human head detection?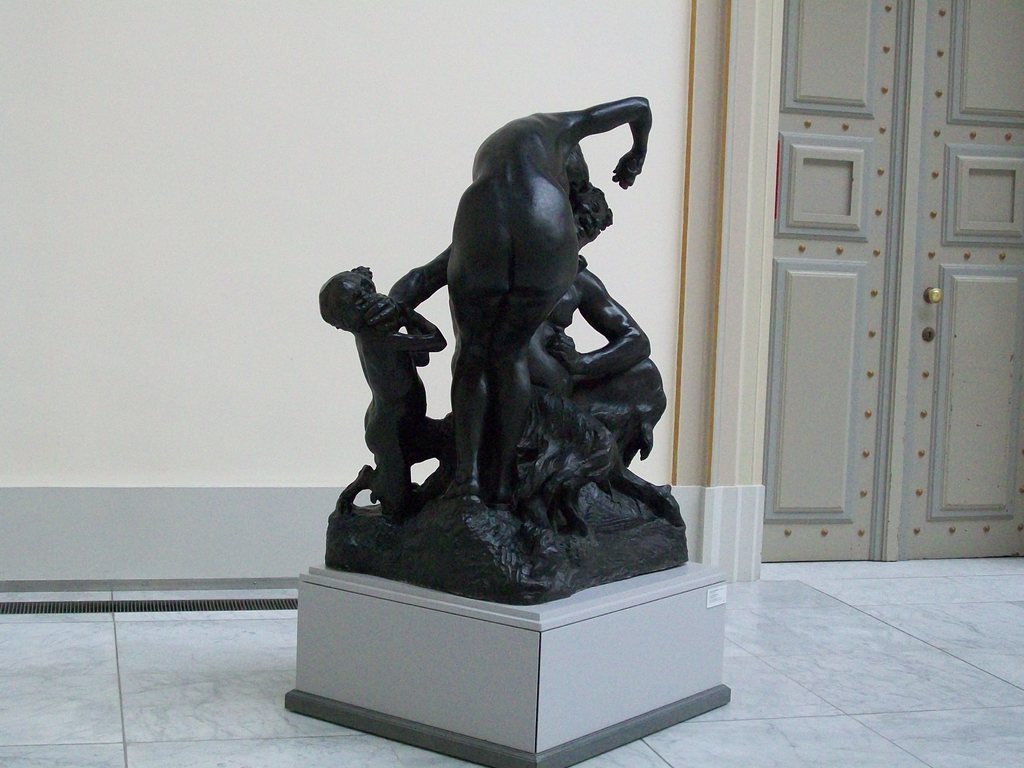
(x1=568, y1=184, x2=611, y2=246)
